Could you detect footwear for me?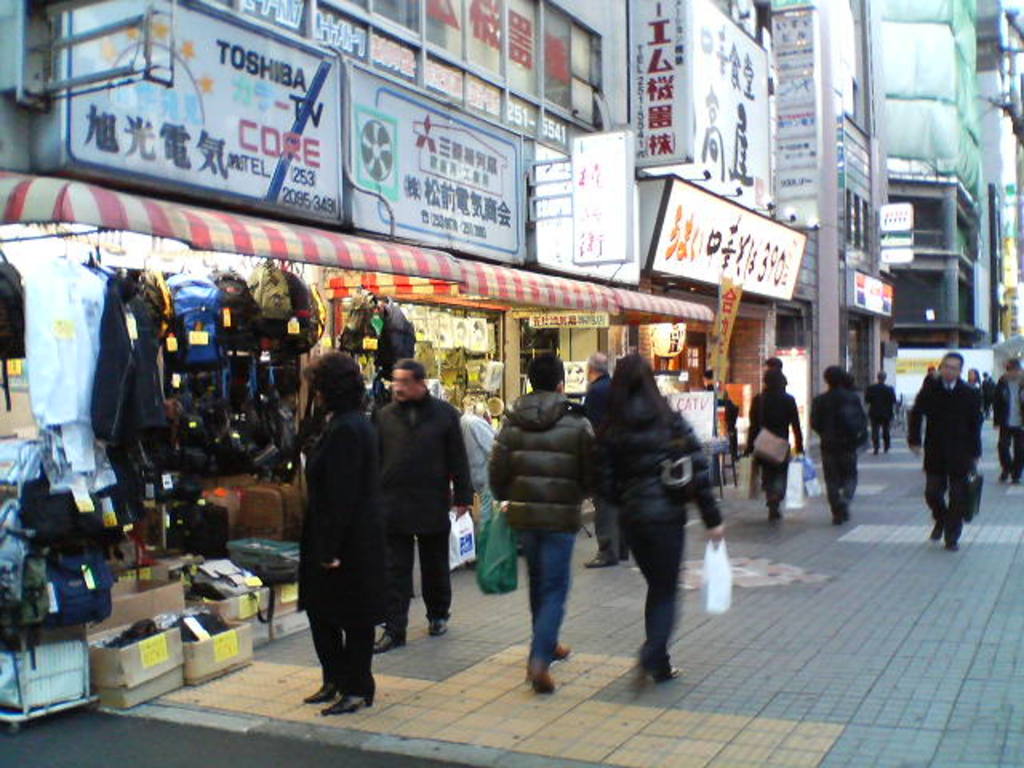
Detection result: <region>586, 550, 622, 568</region>.
